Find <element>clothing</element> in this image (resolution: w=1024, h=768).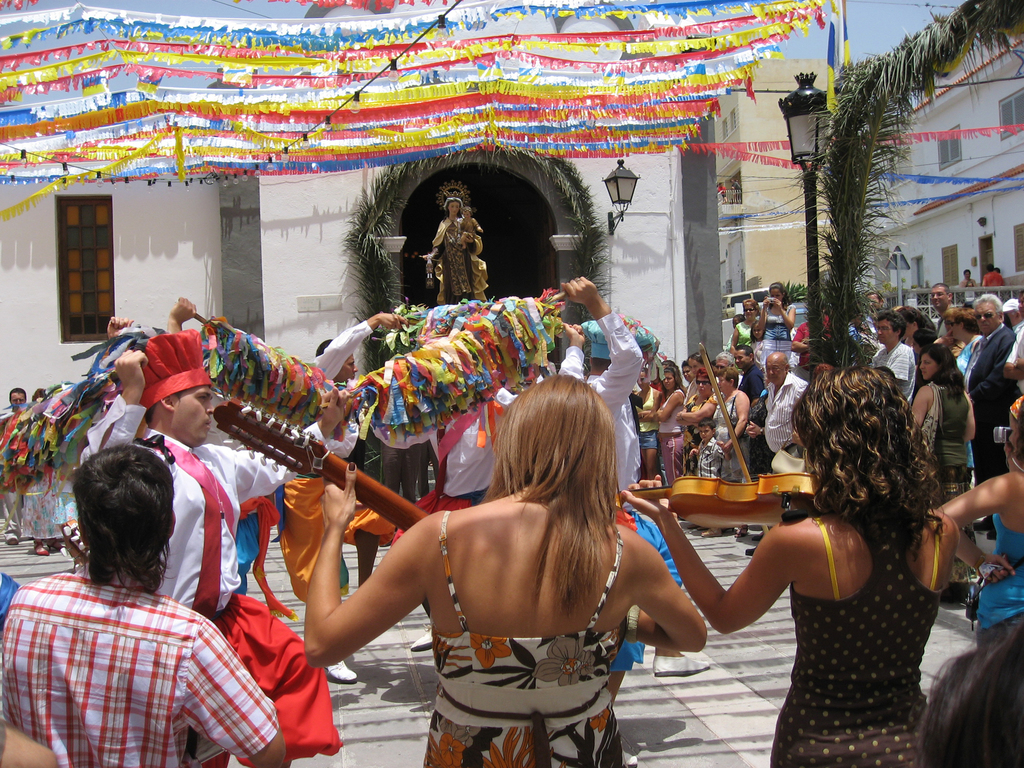
x1=972, y1=509, x2=1023, y2=634.
